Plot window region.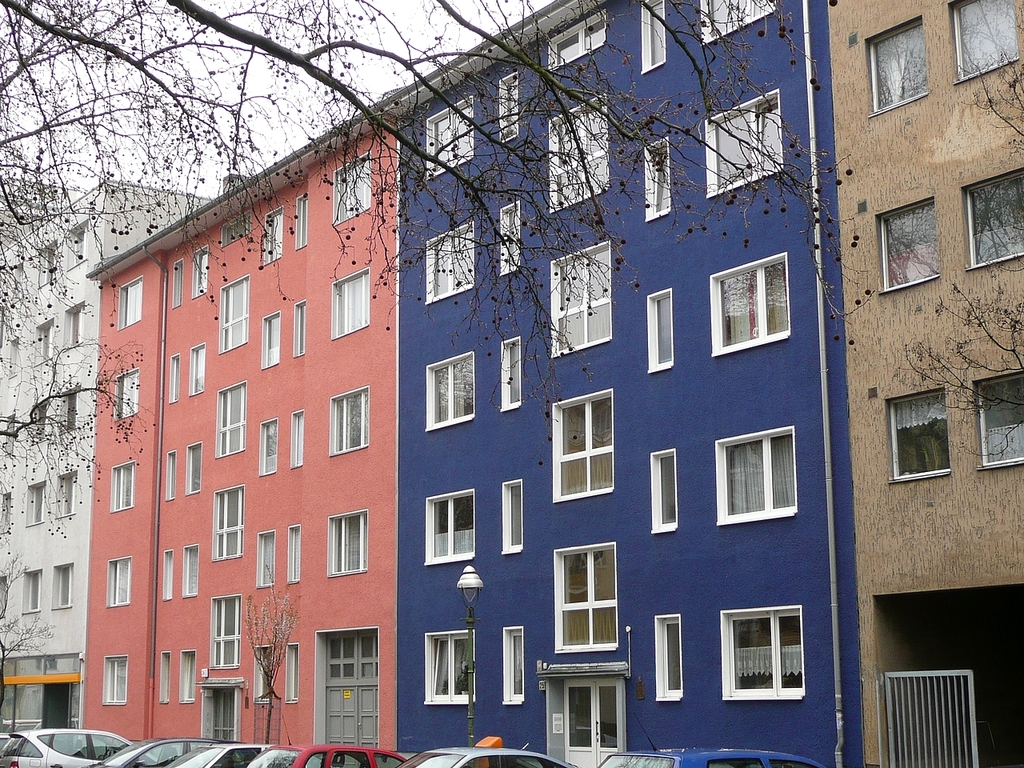
Plotted at crop(290, 523, 298, 575).
